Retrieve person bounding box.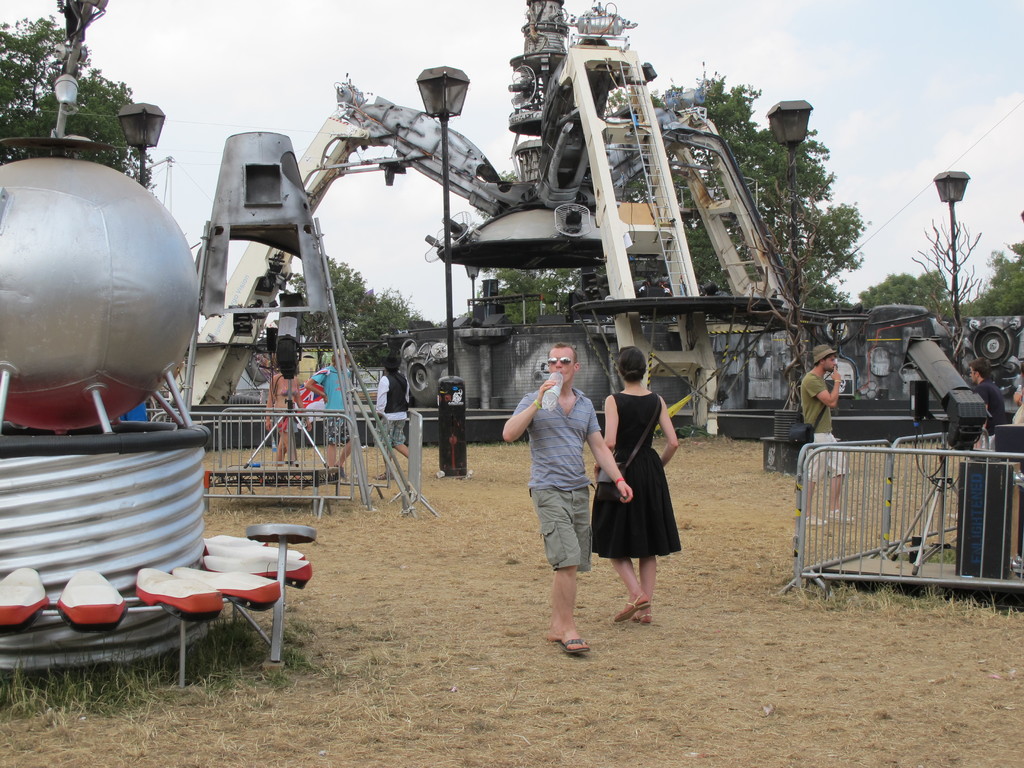
Bounding box: BBox(308, 347, 364, 474).
